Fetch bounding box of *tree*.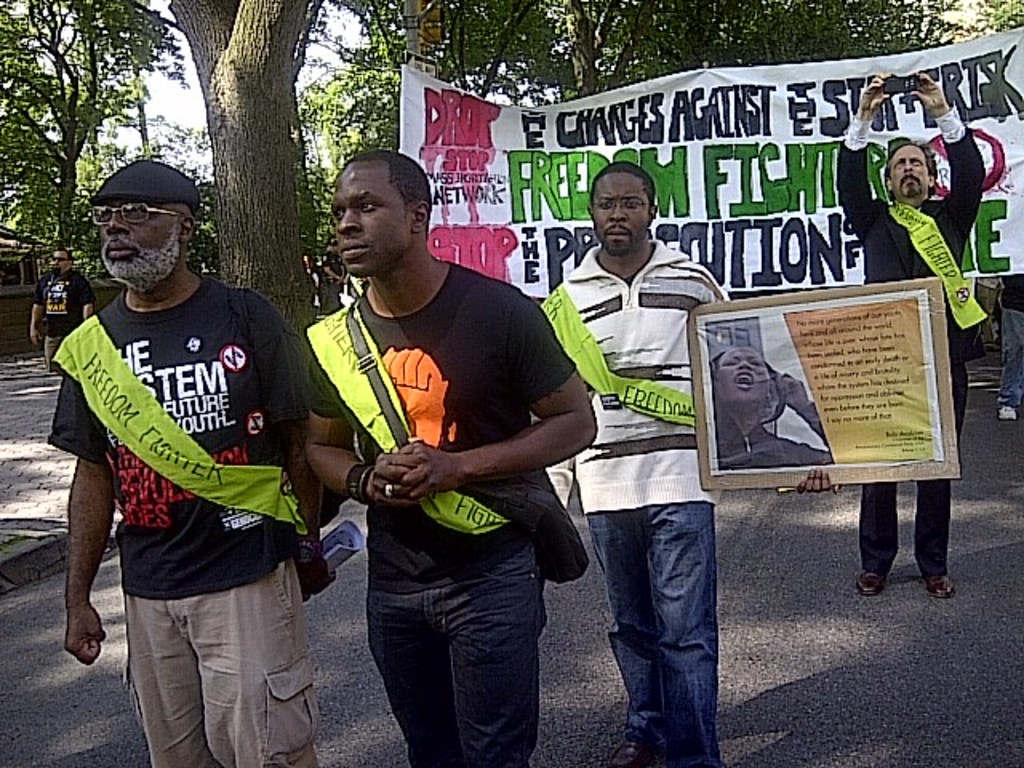
Bbox: region(168, 0, 318, 339).
